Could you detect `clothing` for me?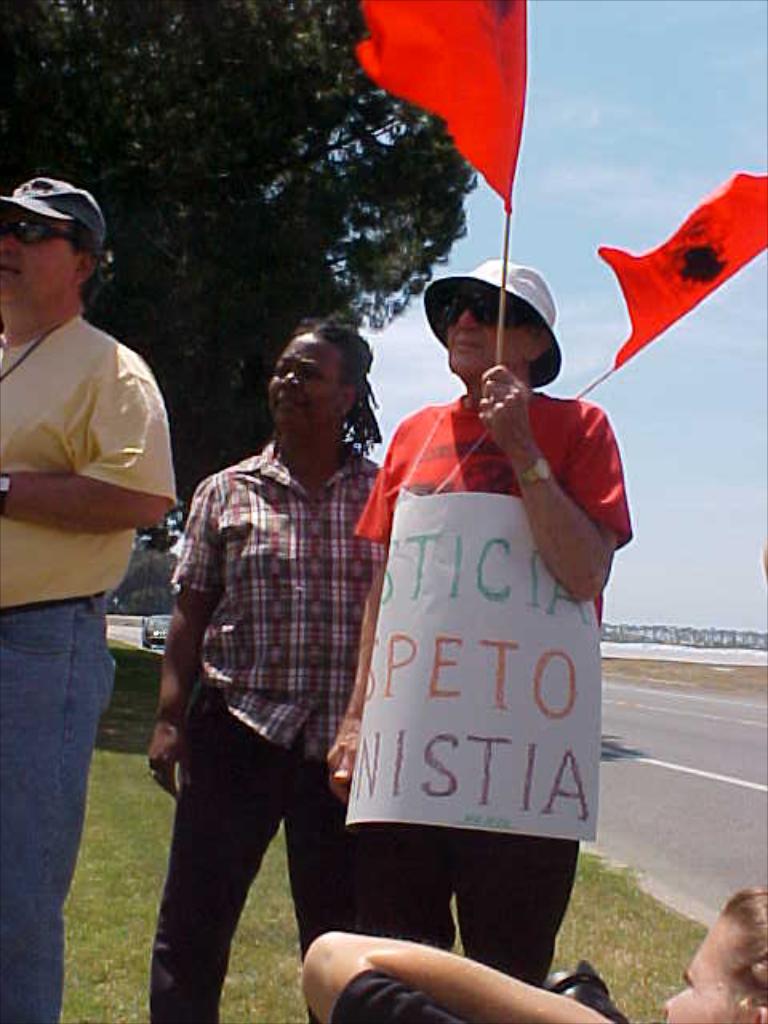
Detection result: bbox=[176, 443, 392, 1022].
